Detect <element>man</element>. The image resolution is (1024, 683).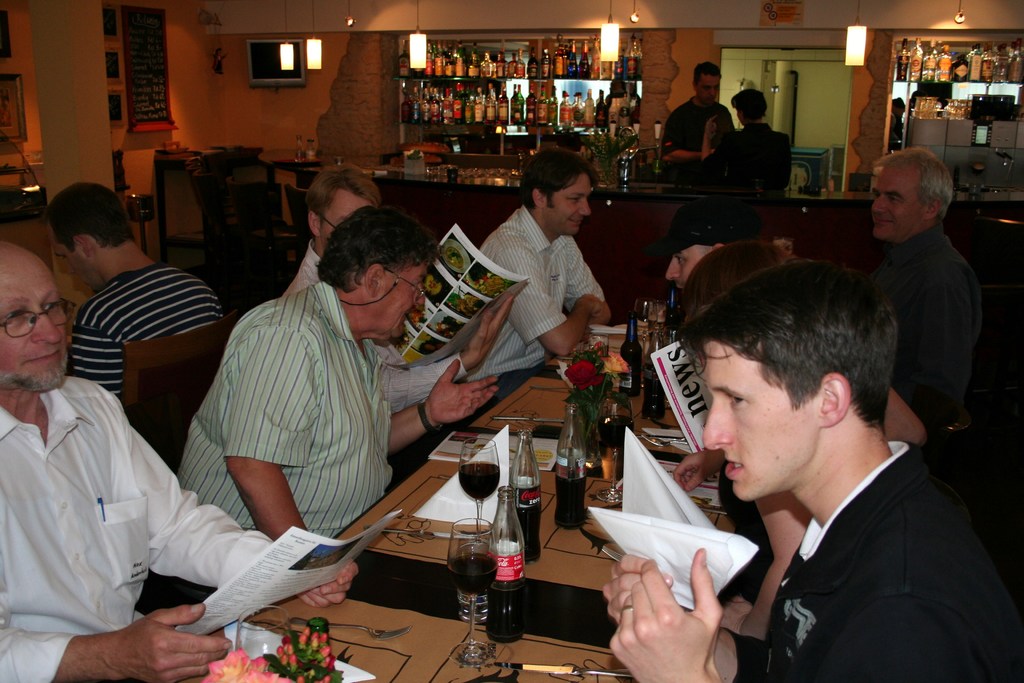
<region>467, 147, 621, 414</region>.
